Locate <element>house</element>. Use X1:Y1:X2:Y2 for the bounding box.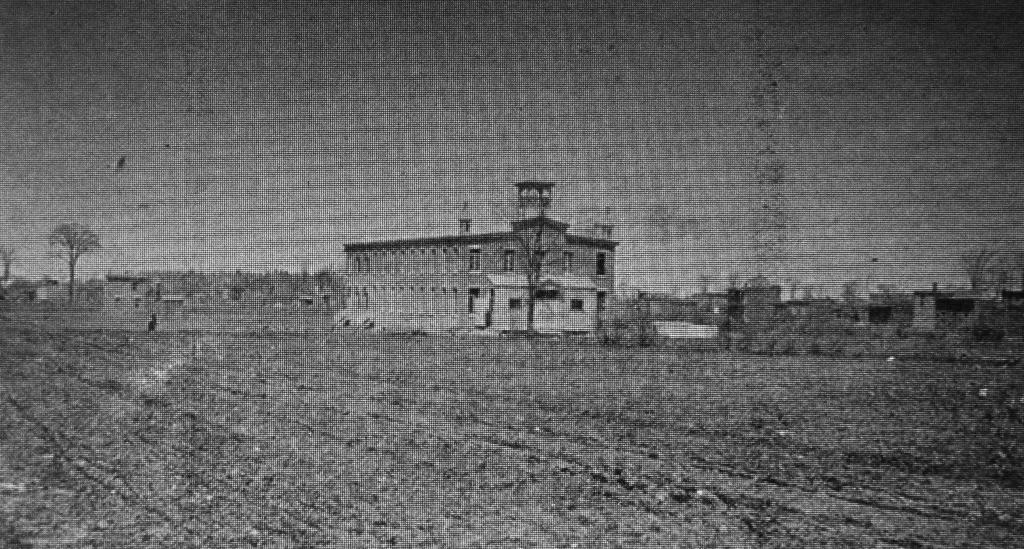
730:283:774:320.
